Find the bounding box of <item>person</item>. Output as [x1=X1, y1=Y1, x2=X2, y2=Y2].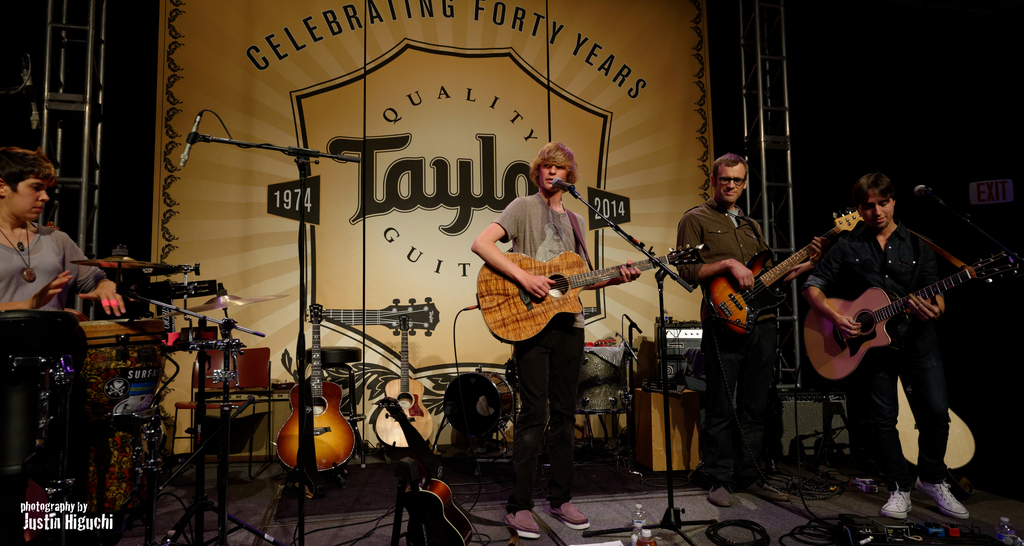
[x1=0, y1=145, x2=131, y2=320].
